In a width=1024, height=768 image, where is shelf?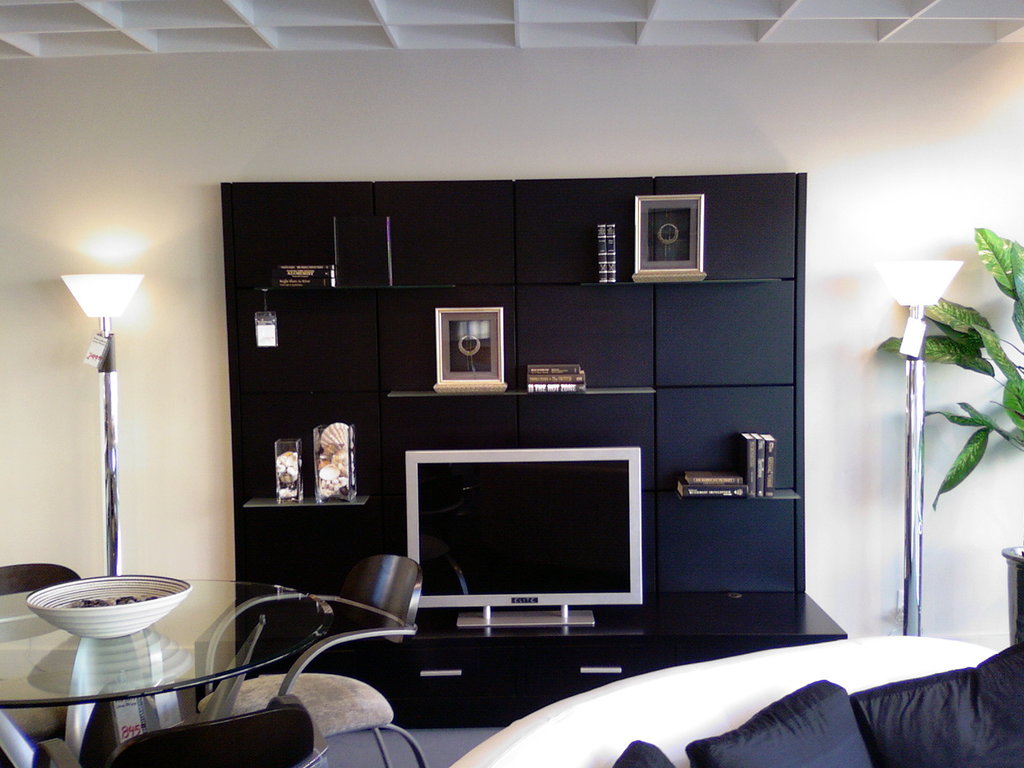
bbox=[499, 265, 783, 292].
